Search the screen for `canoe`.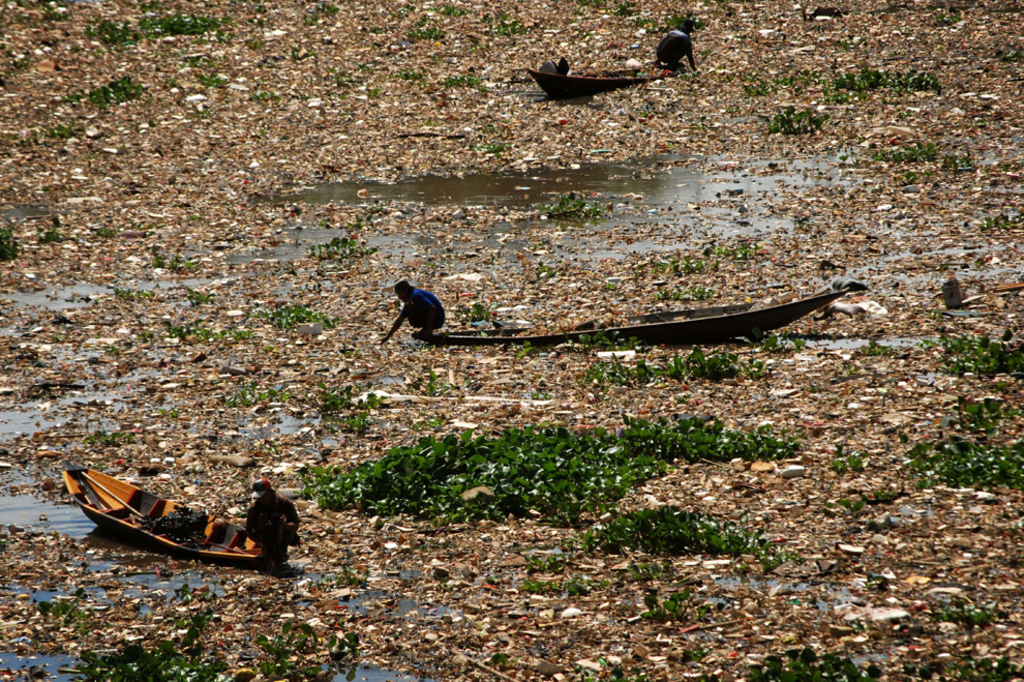
Found at rect(62, 458, 292, 571).
